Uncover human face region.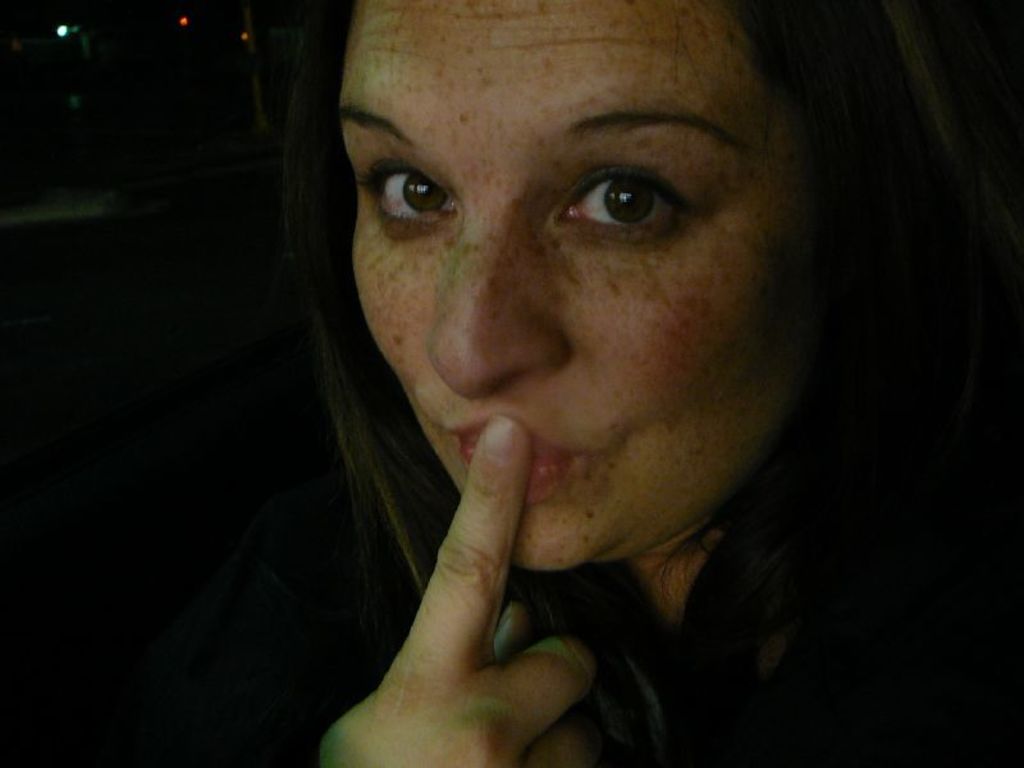
Uncovered: l=312, t=0, r=828, b=584.
